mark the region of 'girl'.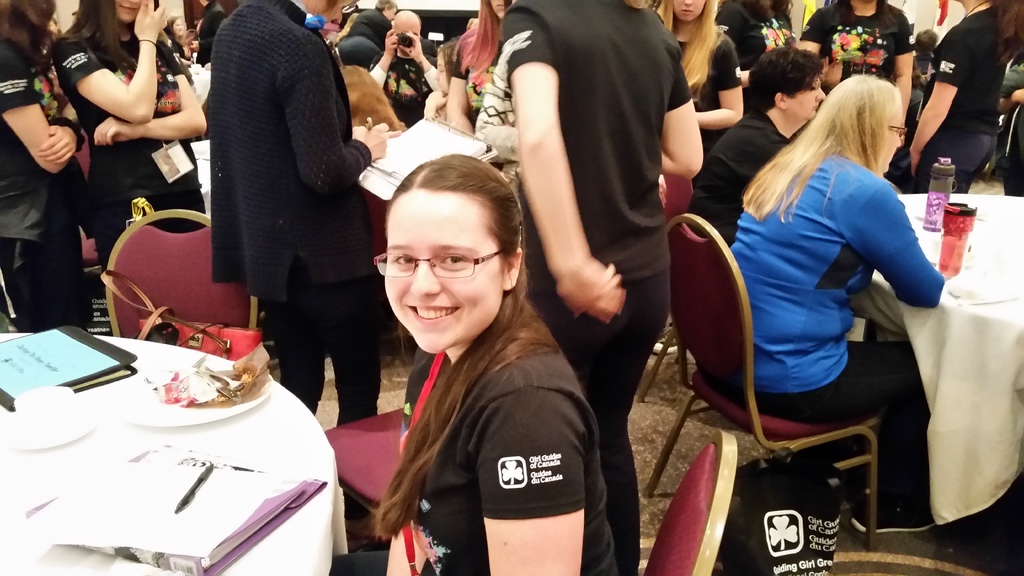
Region: <bbox>330, 153, 620, 575</bbox>.
